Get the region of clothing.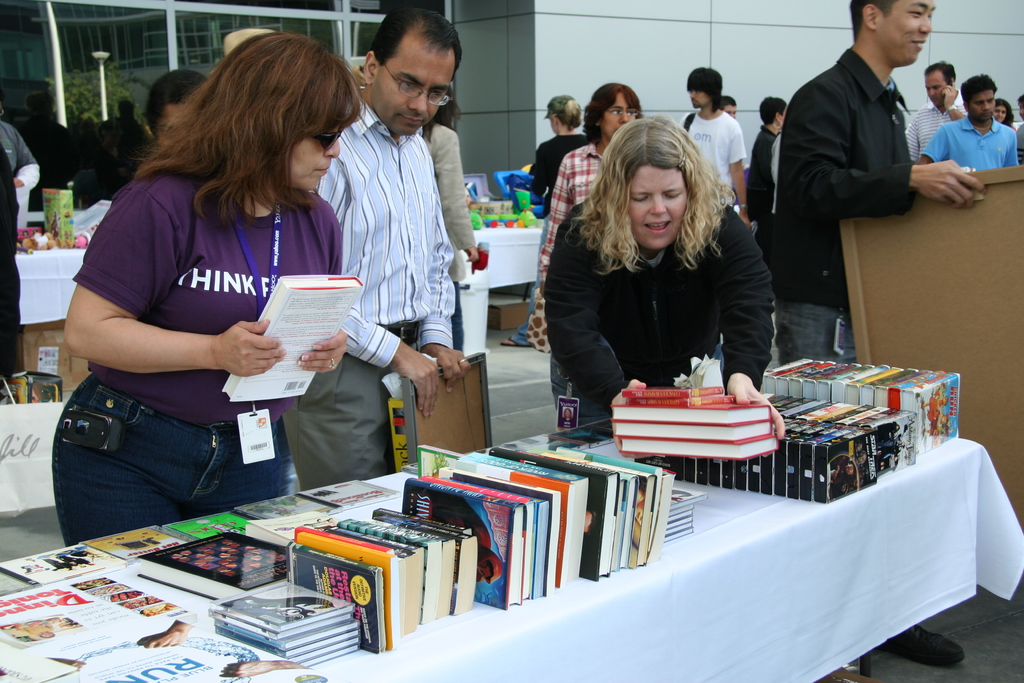
[left=0, top=144, right=22, bottom=379].
